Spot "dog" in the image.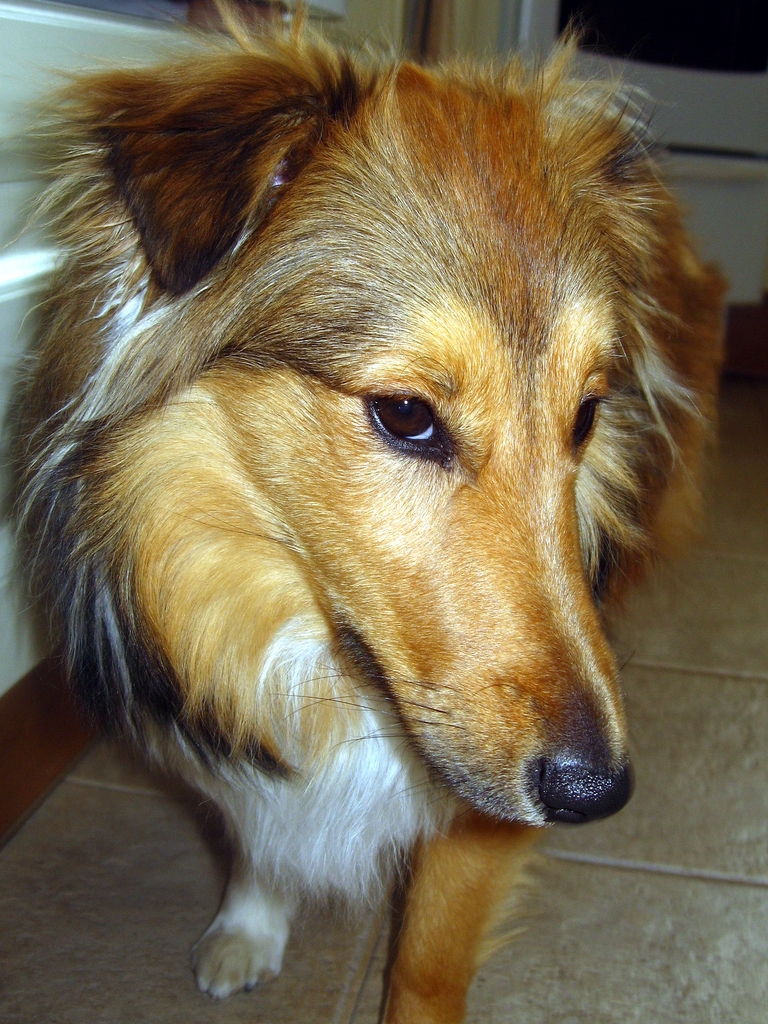
"dog" found at 0:0:730:1023.
